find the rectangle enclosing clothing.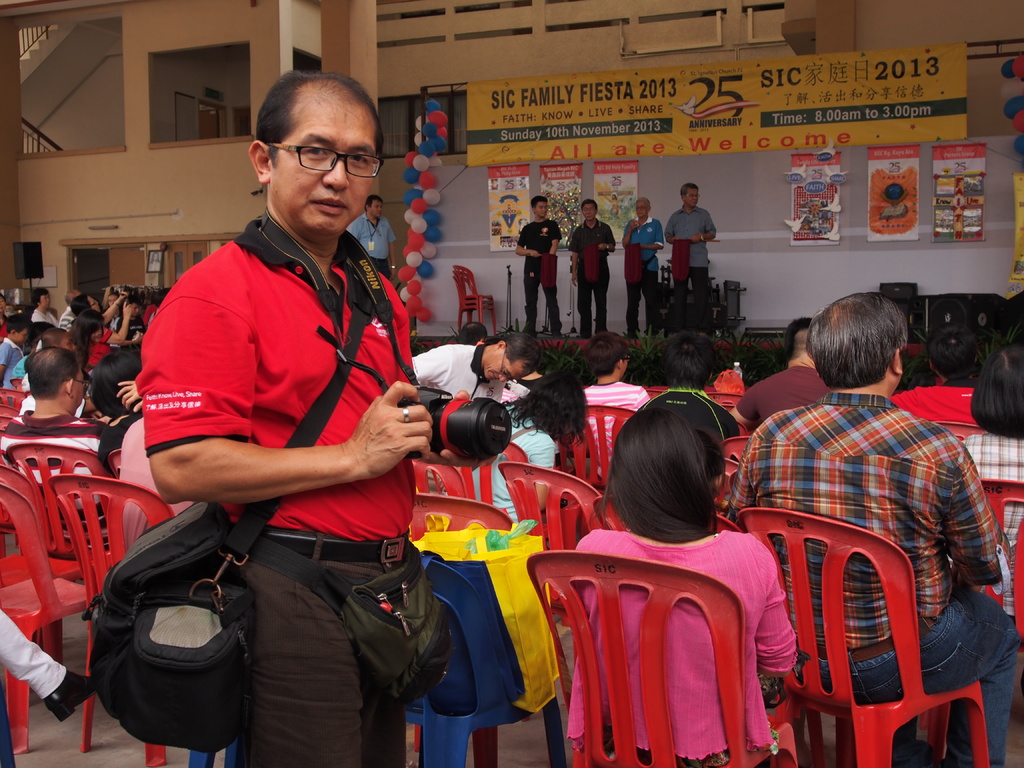
locate(625, 219, 666, 273).
